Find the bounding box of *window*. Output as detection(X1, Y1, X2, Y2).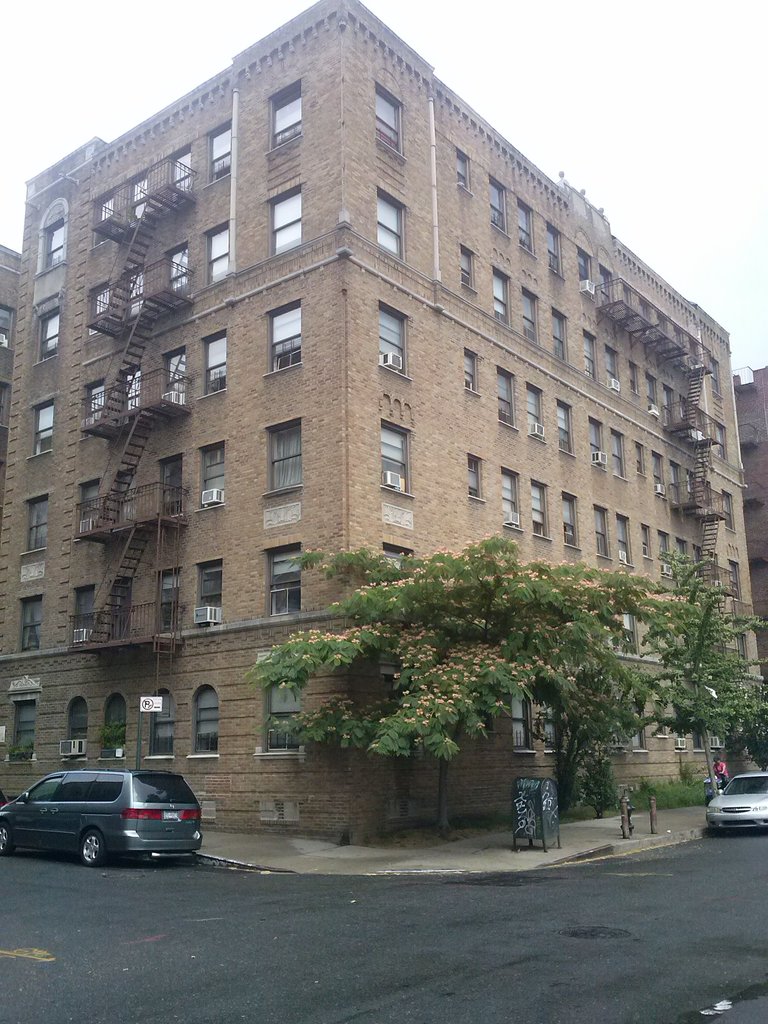
detection(270, 86, 301, 147).
